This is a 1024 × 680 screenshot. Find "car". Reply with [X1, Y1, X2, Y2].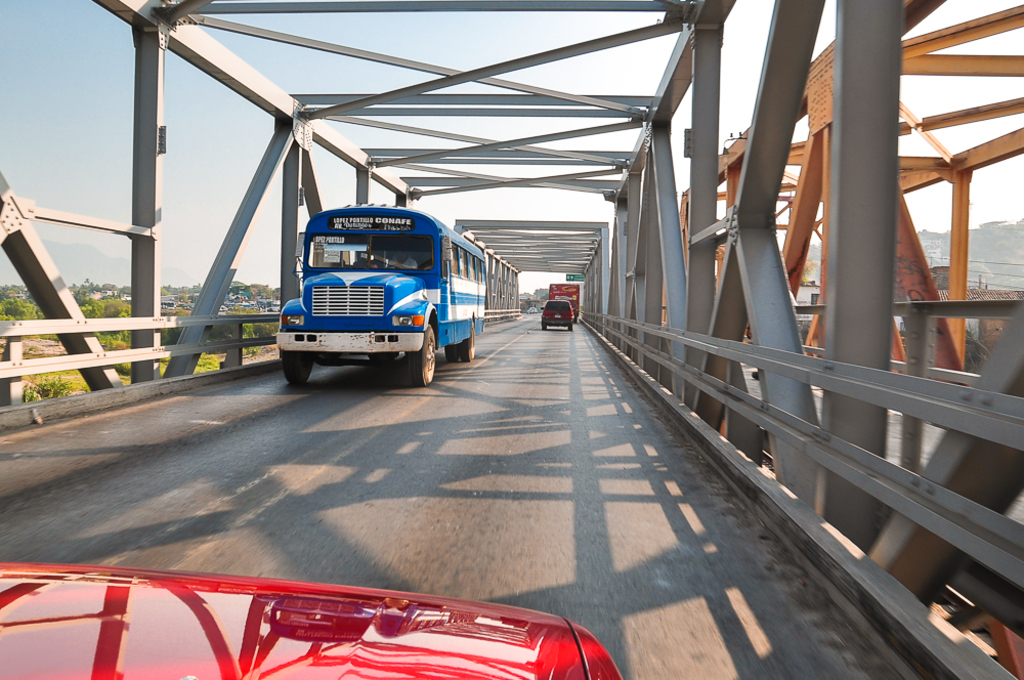
[0, 554, 625, 678].
